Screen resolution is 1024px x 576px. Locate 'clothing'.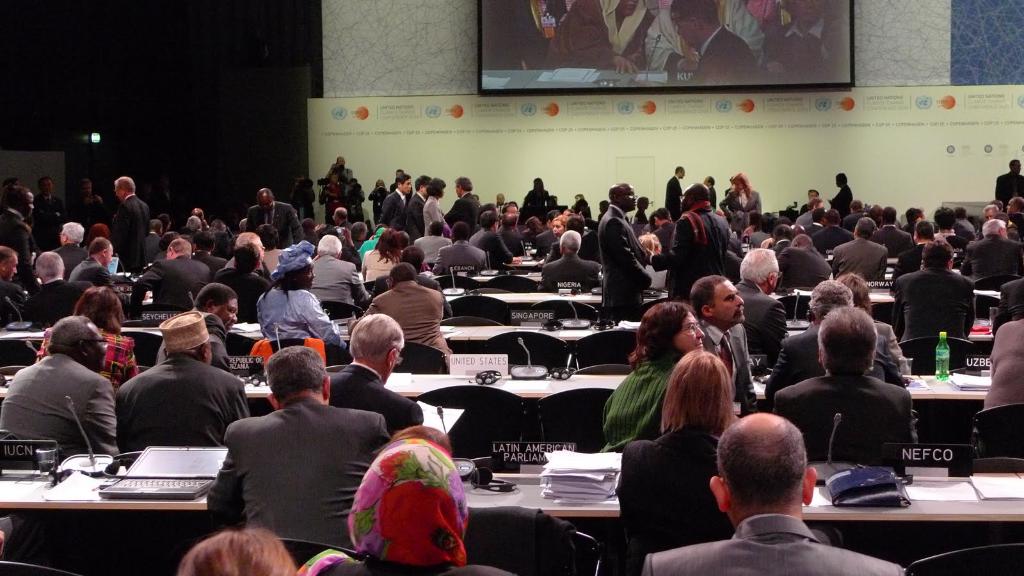
detection(10, 275, 94, 333).
